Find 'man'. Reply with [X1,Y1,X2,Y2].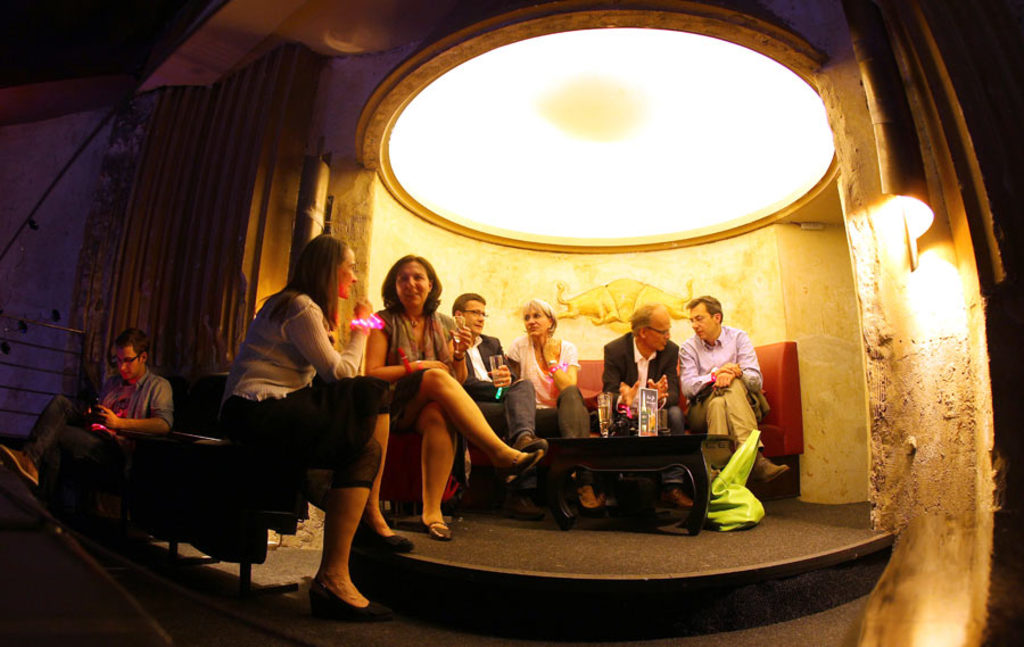
[592,301,691,420].
